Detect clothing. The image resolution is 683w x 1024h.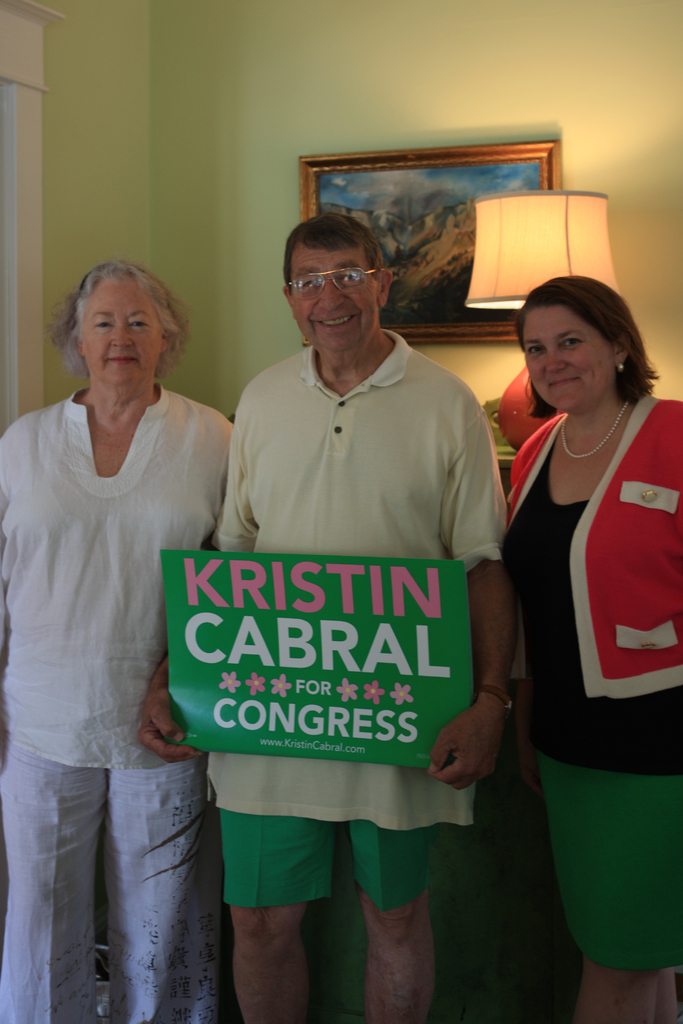
locate(201, 318, 512, 923).
